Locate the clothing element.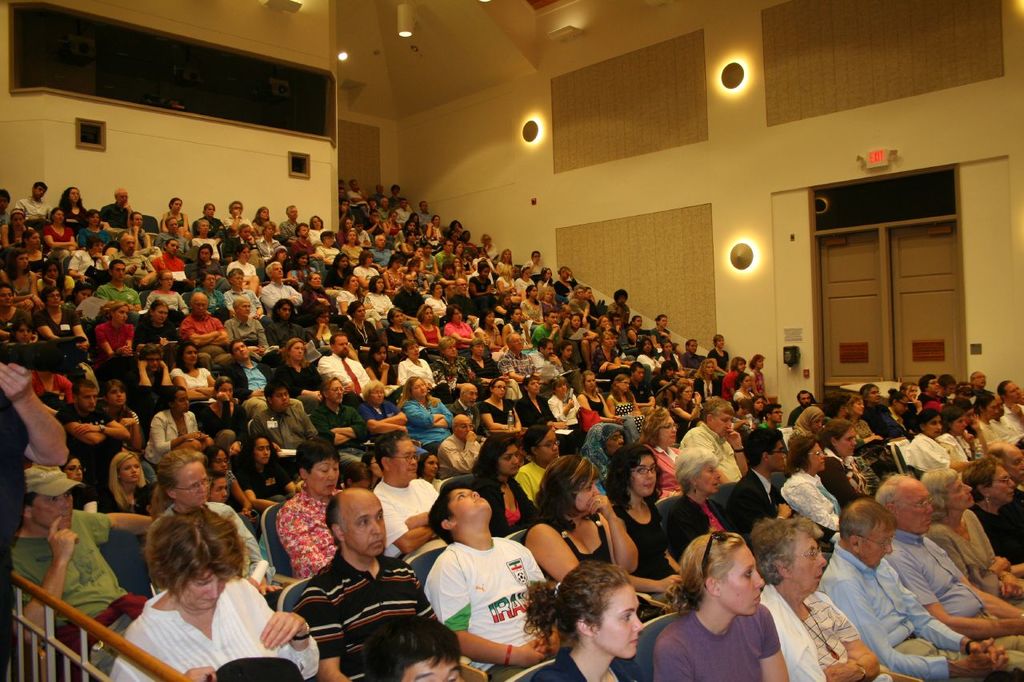
Element bbox: 170:368:214:395.
